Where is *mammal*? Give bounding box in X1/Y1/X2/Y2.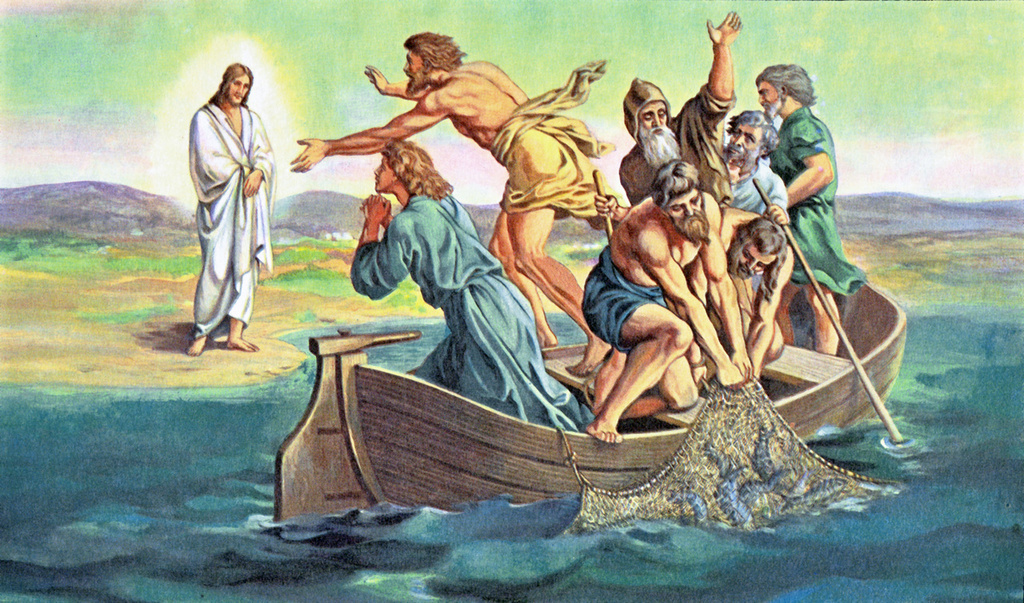
186/62/280/354.
